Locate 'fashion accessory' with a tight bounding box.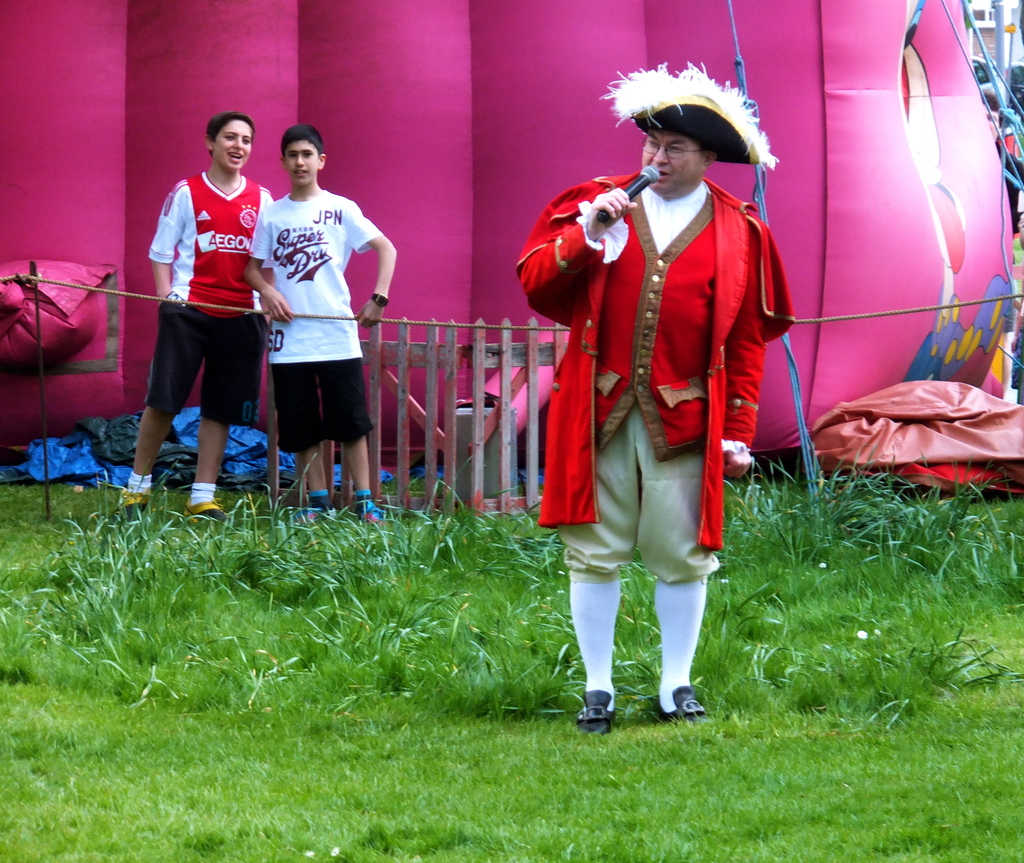
left=602, top=61, right=778, bottom=162.
